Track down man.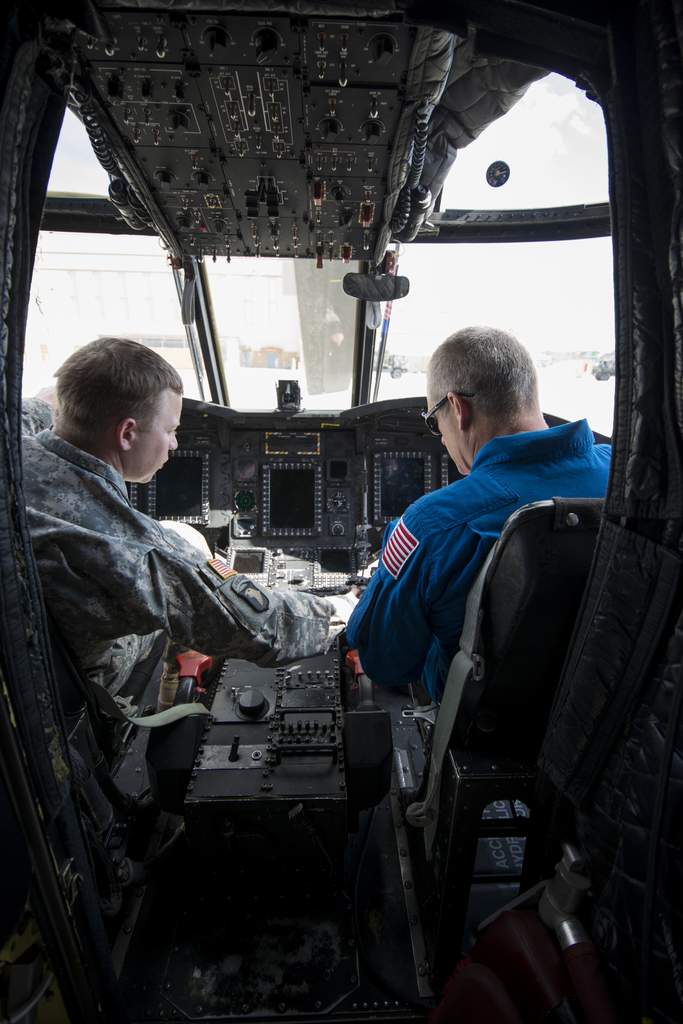
Tracked to <bbox>1, 330, 353, 722</bbox>.
